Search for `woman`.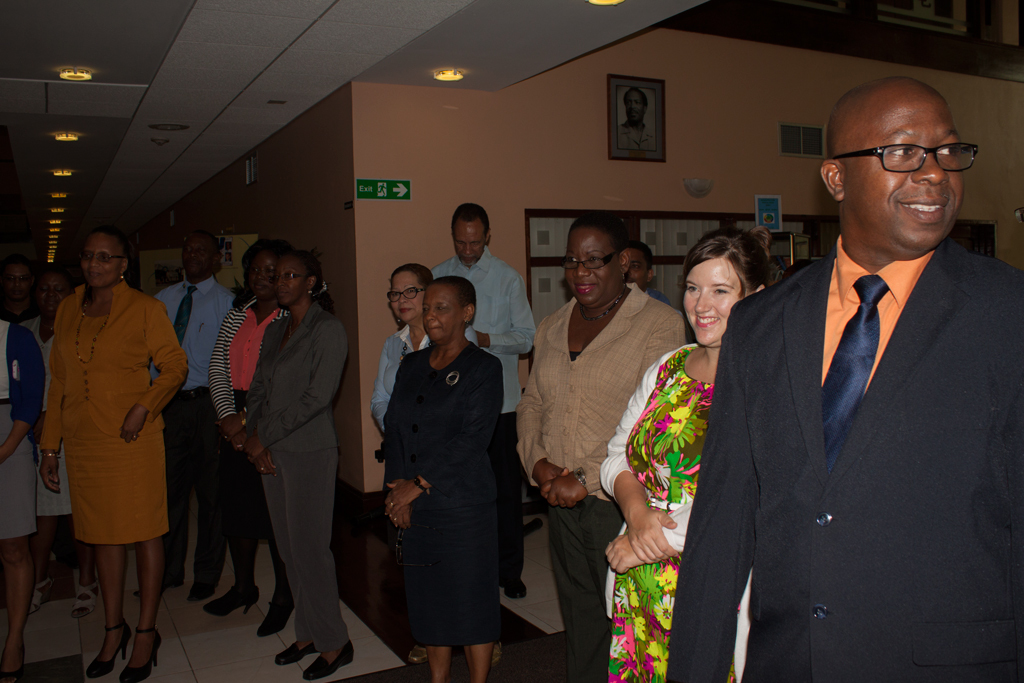
Found at [left=42, top=228, right=192, bottom=682].
